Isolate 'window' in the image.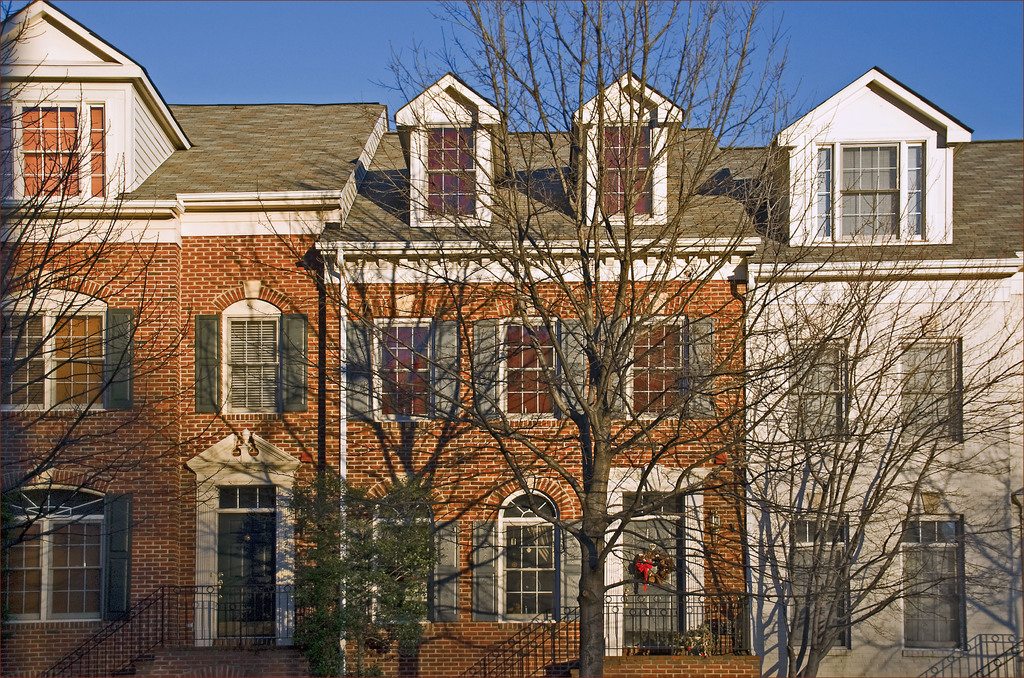
Isolated region: x1=897 y1=341 x2=964 y2=443.
